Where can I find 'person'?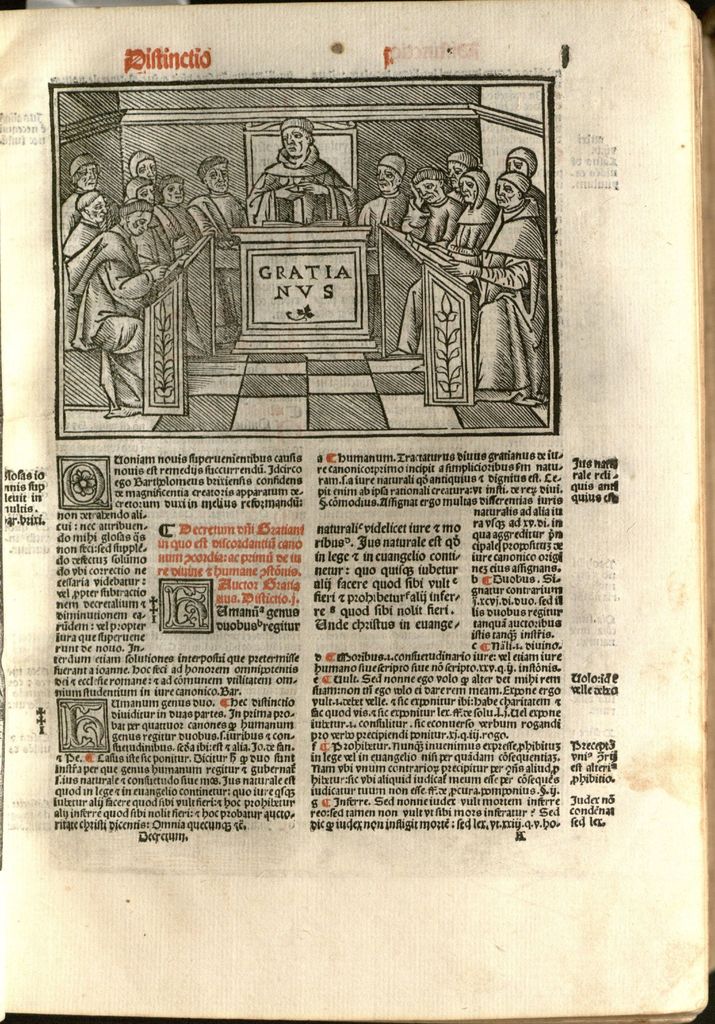
You can find it at bbox=[122, 169, 178, 269].
